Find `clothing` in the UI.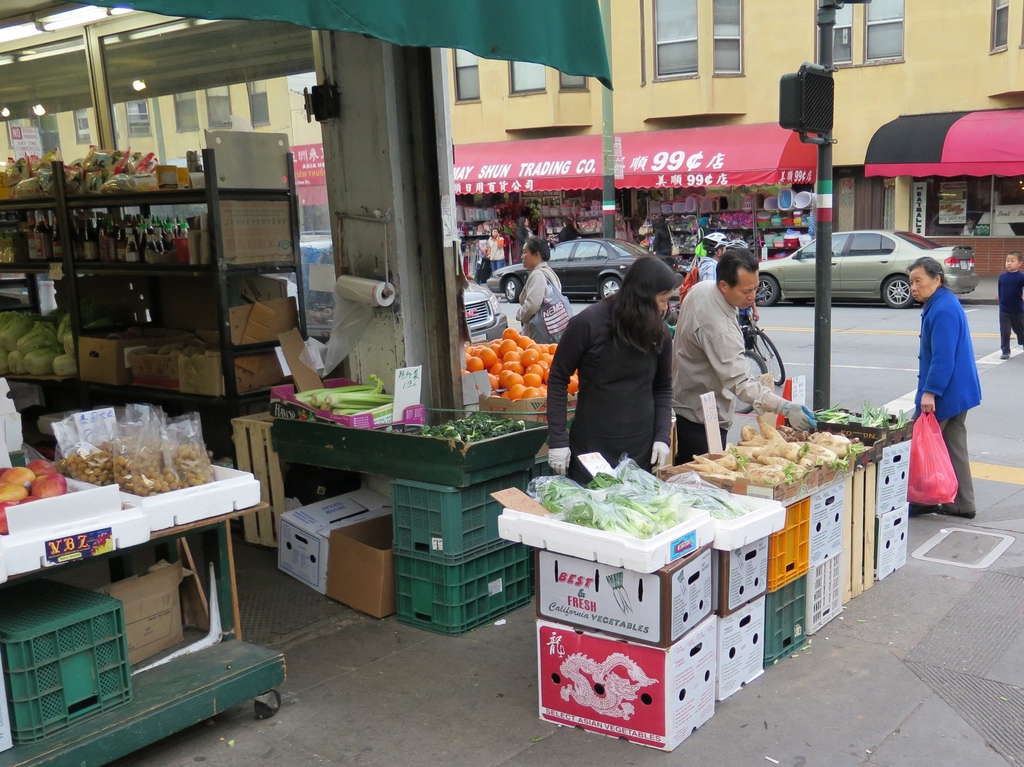
UI element at 514,261,562,343.
